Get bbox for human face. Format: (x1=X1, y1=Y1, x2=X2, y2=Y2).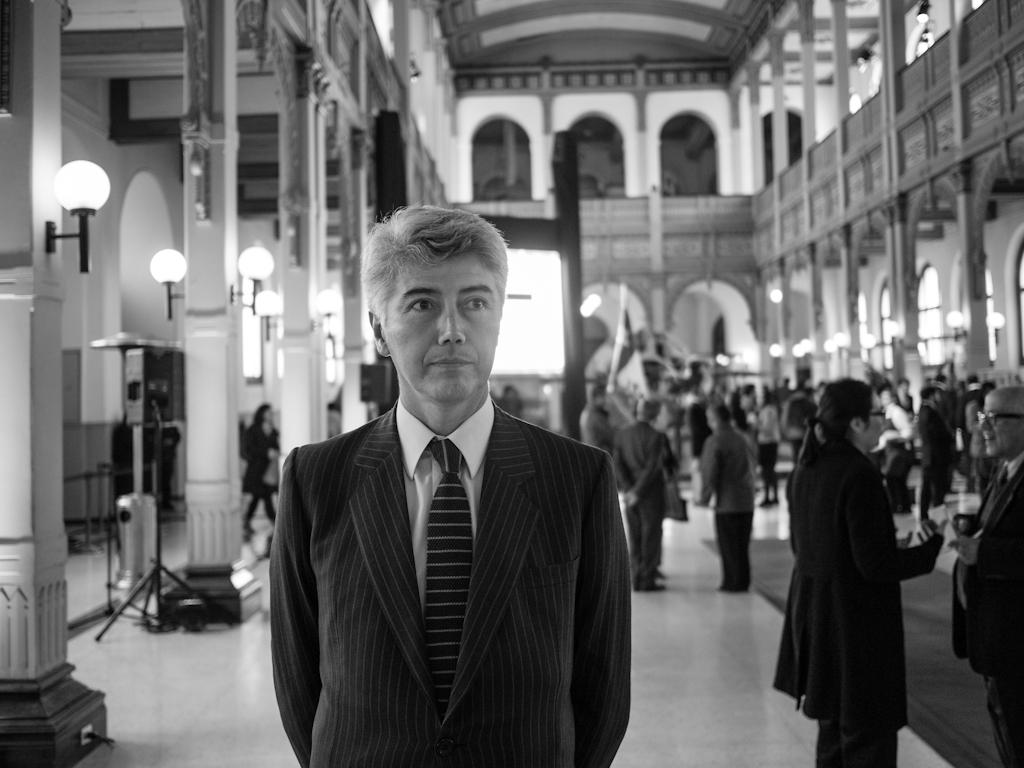
(x1=979, y1=397, x2=1021, y2=457).
